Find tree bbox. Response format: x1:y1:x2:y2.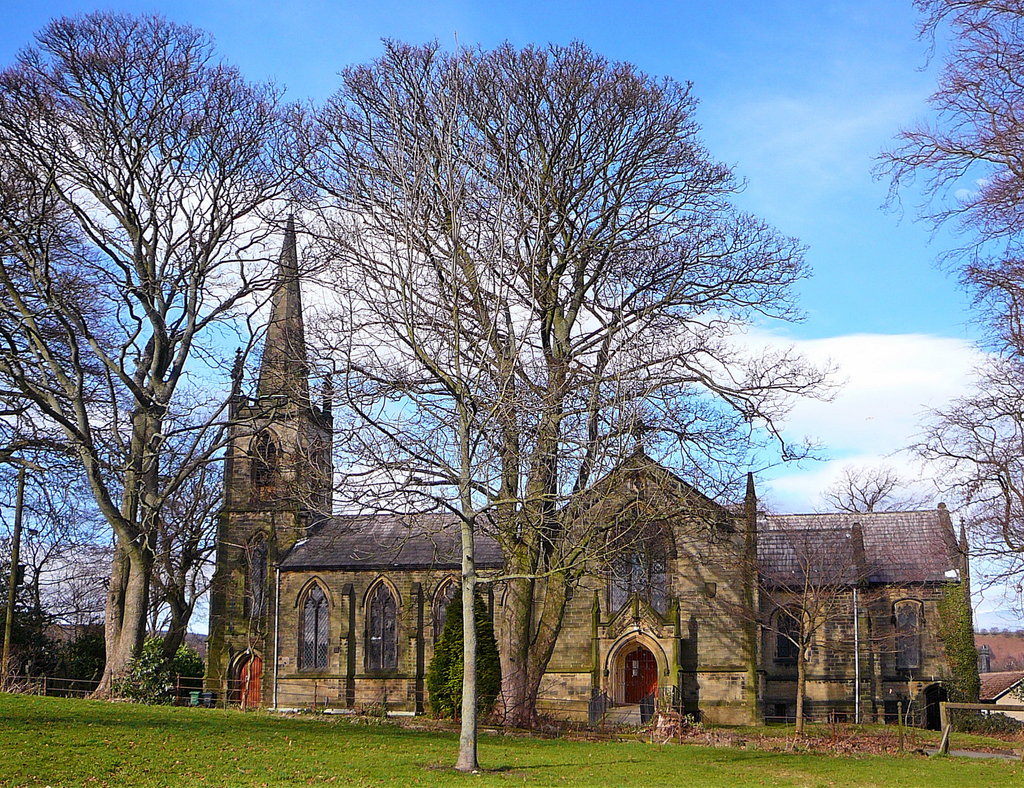
430:577:508:731.
